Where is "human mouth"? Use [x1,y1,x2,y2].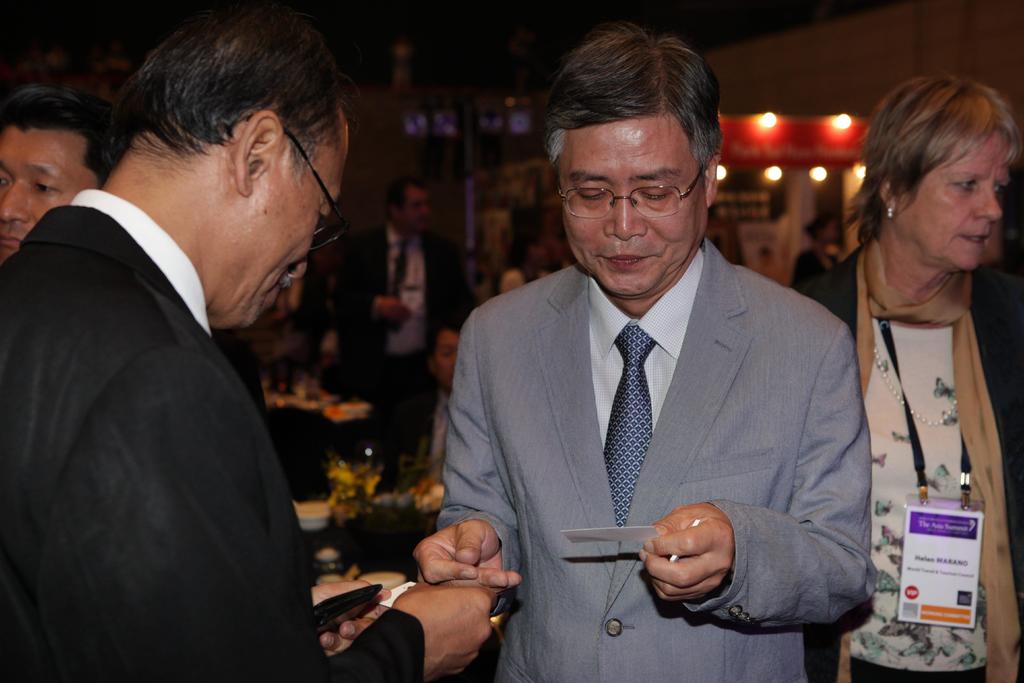
[602,253,658,267].
